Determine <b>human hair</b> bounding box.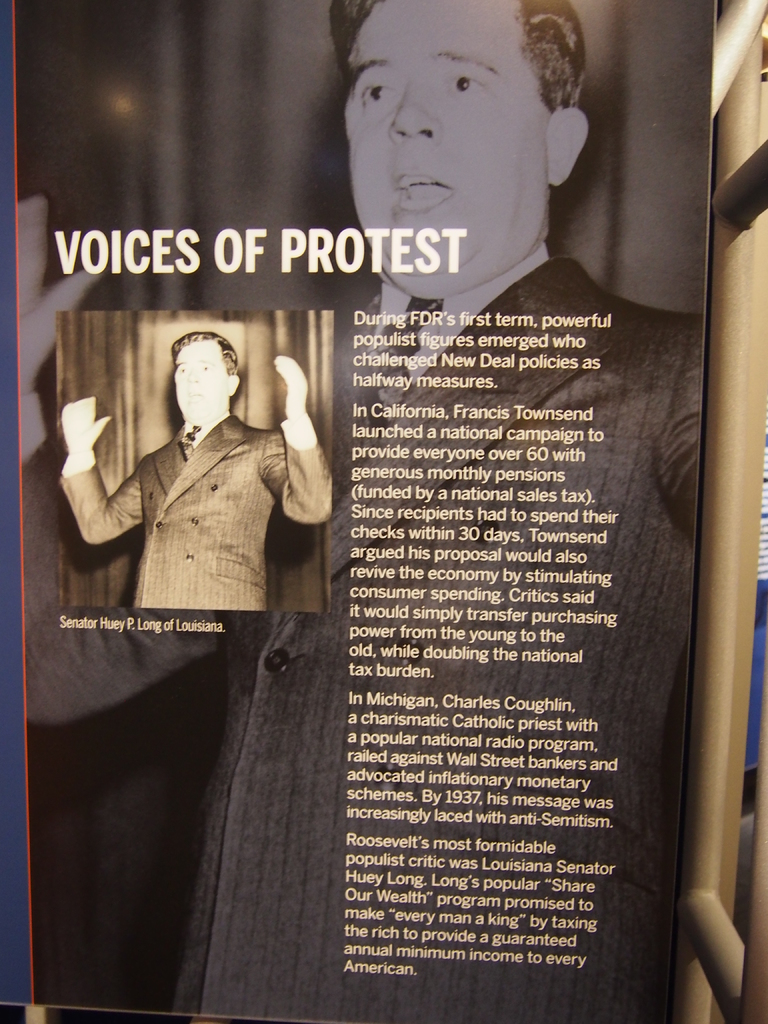
Determined: 166/332/244/381.
